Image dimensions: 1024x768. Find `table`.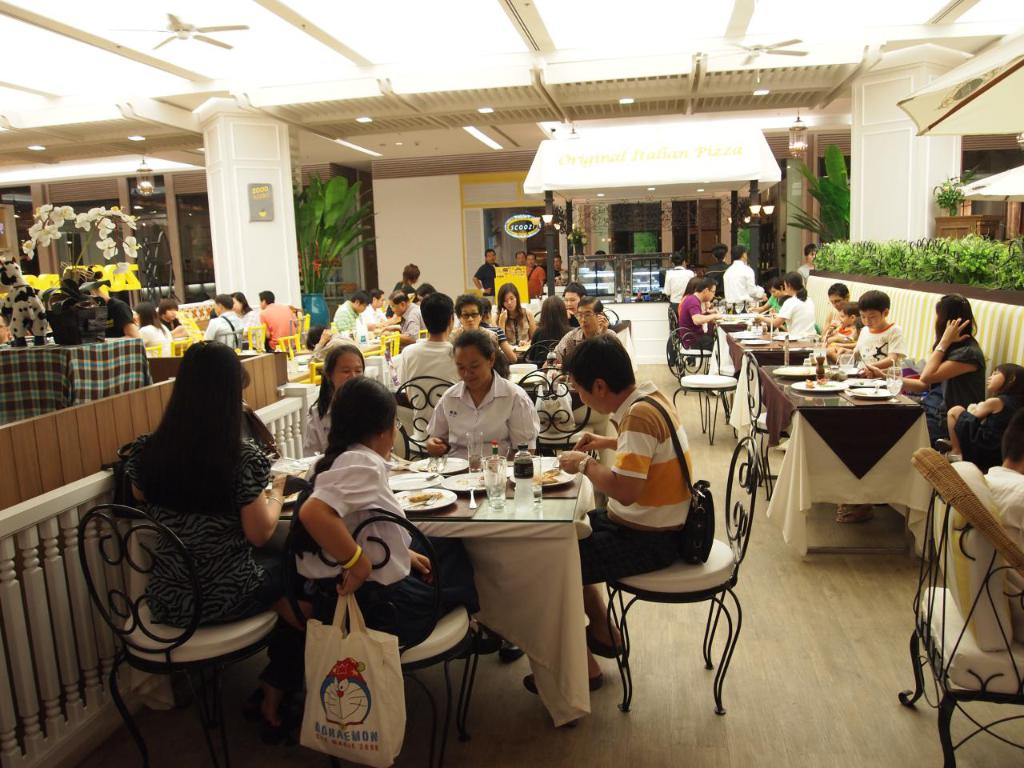
bbox=(275, 458, 599, 732).
